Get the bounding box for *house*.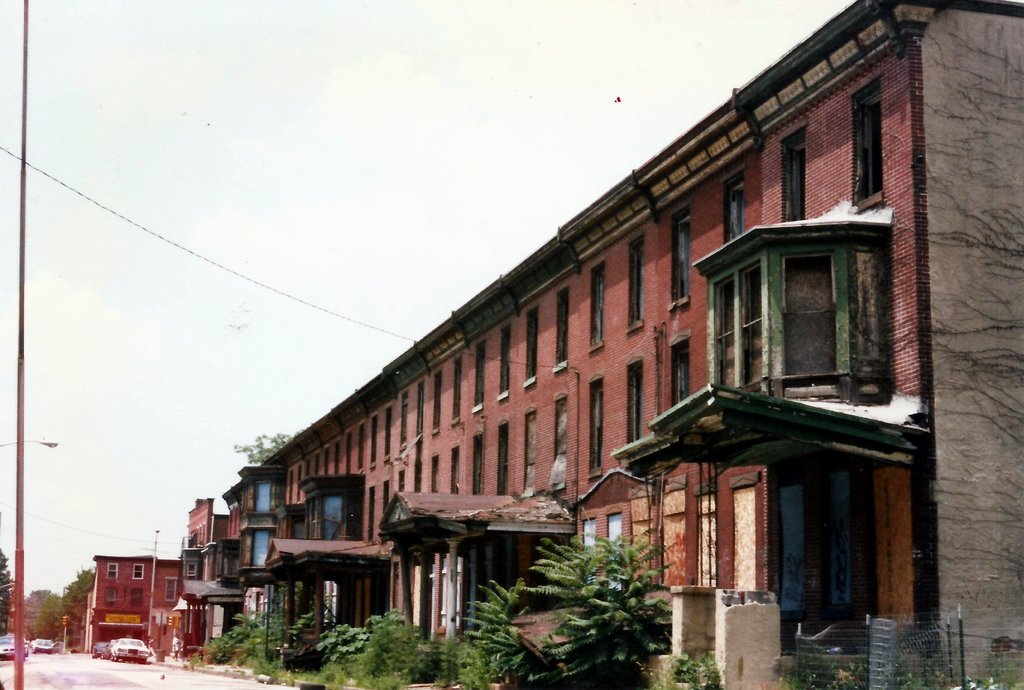
[186, 0, 1023, 689].
